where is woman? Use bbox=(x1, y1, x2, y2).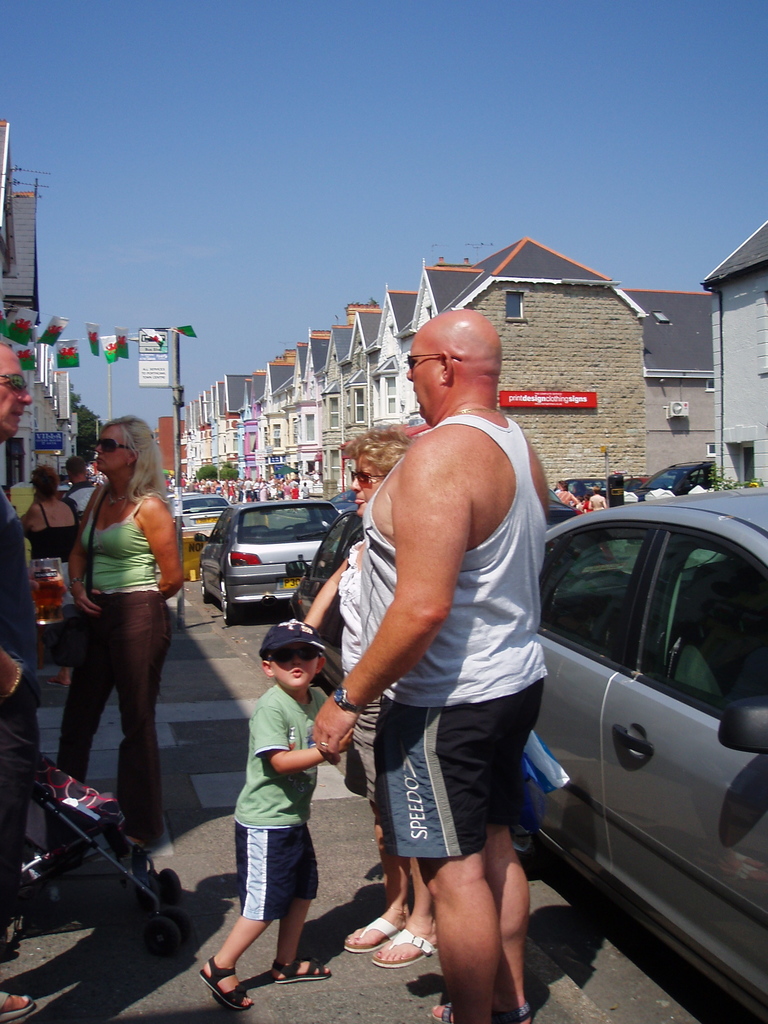
bbox=(305, 427, 420, 969).
